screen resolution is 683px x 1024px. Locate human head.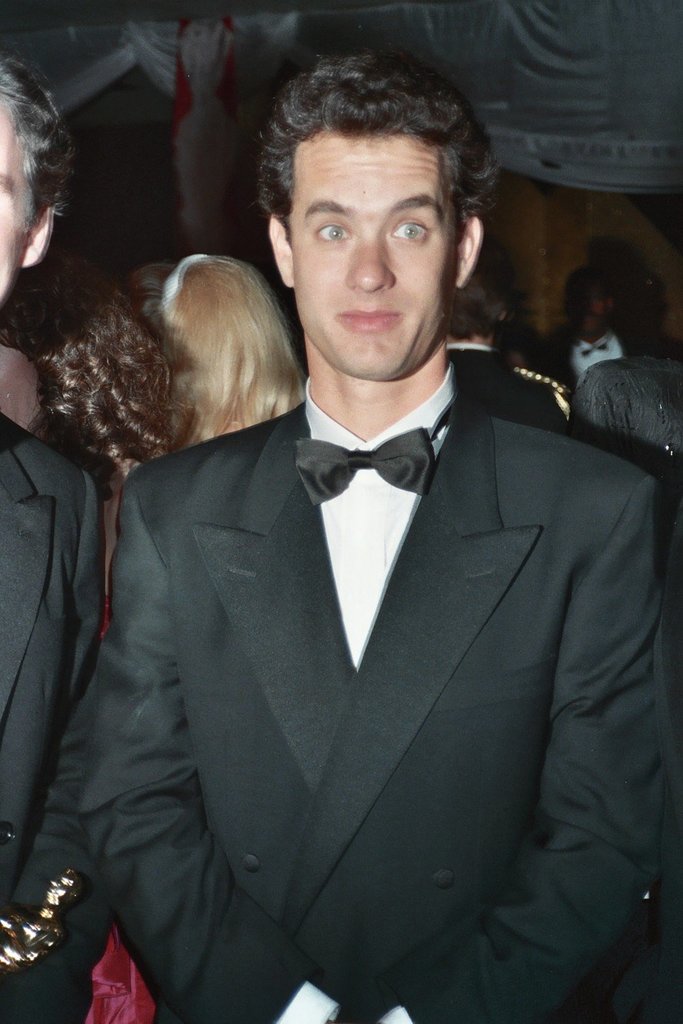
(558, 265, 621, 345).
